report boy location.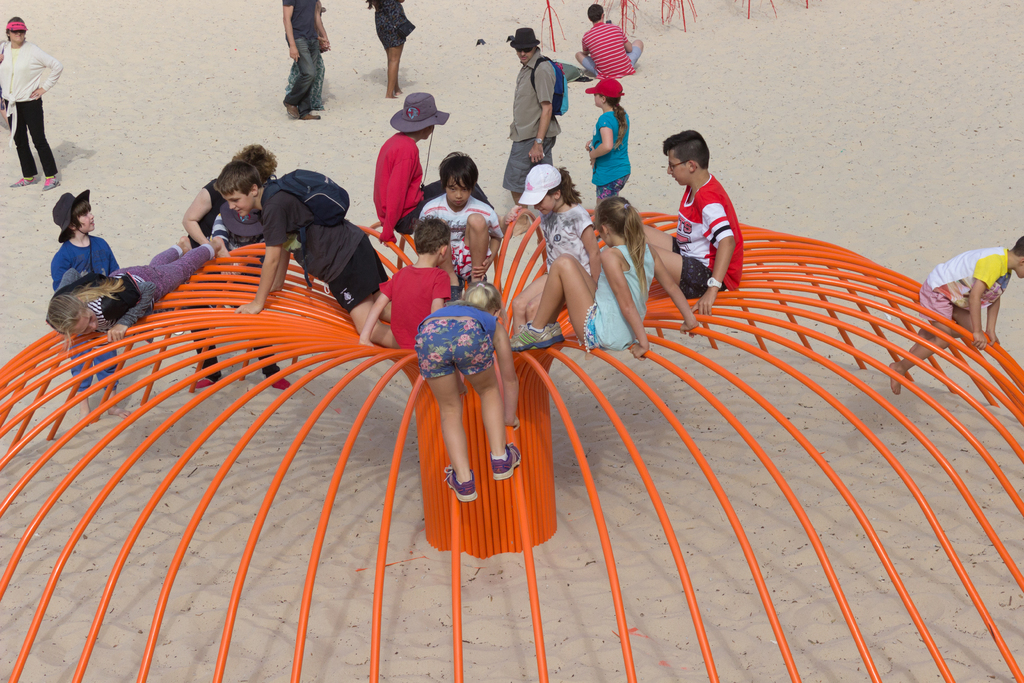
Report: [x1=50, y1=189, x2=132, y2=427].
